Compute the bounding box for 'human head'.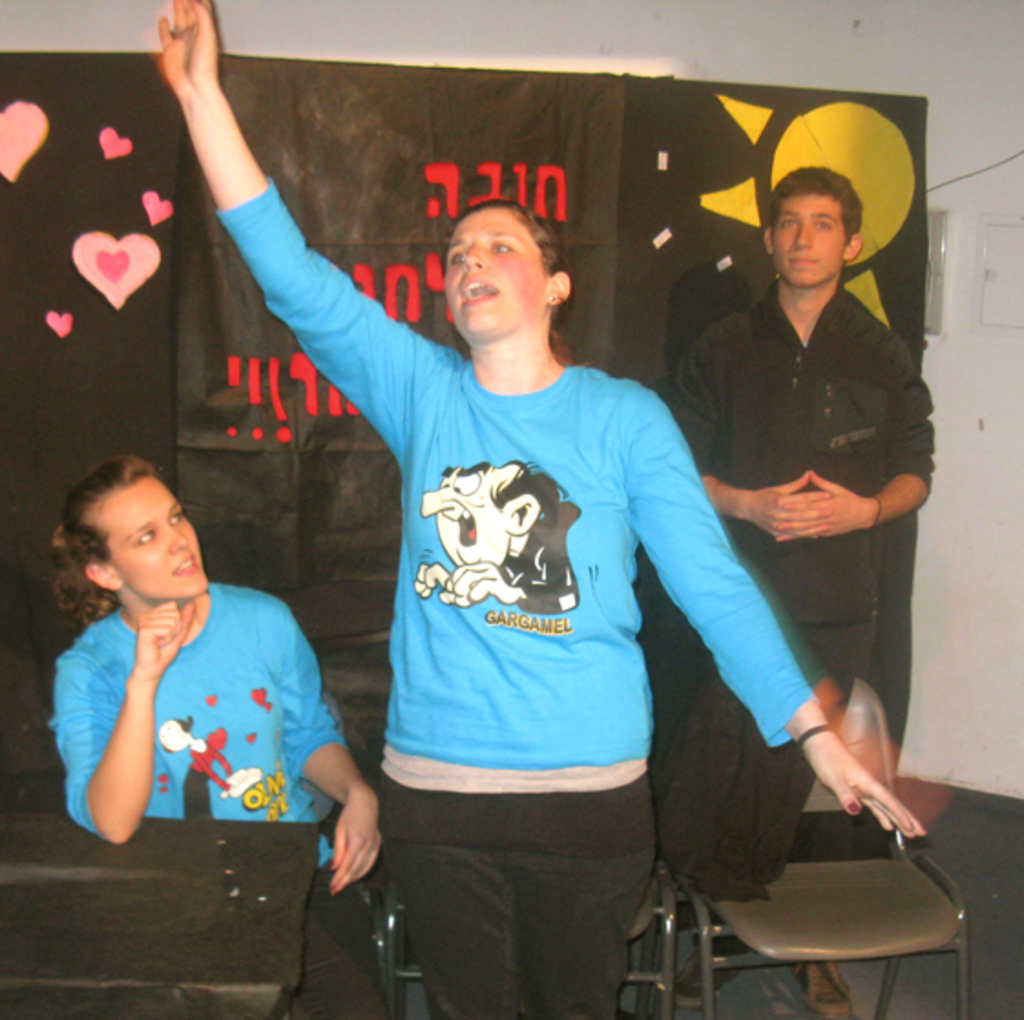
BBox(62, 458, 210, 606).
